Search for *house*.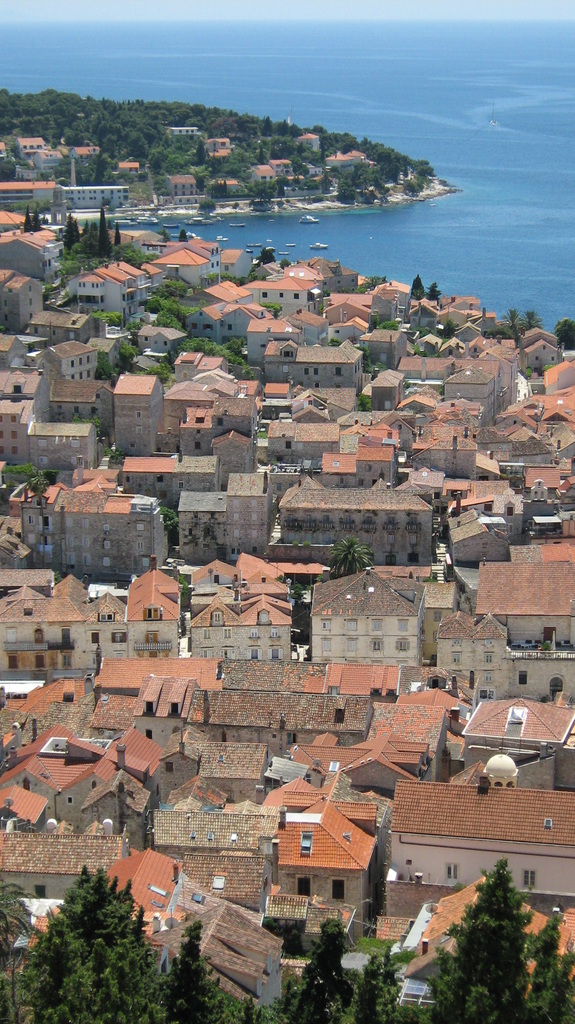
Found at region(0, 332, 28, 371).
